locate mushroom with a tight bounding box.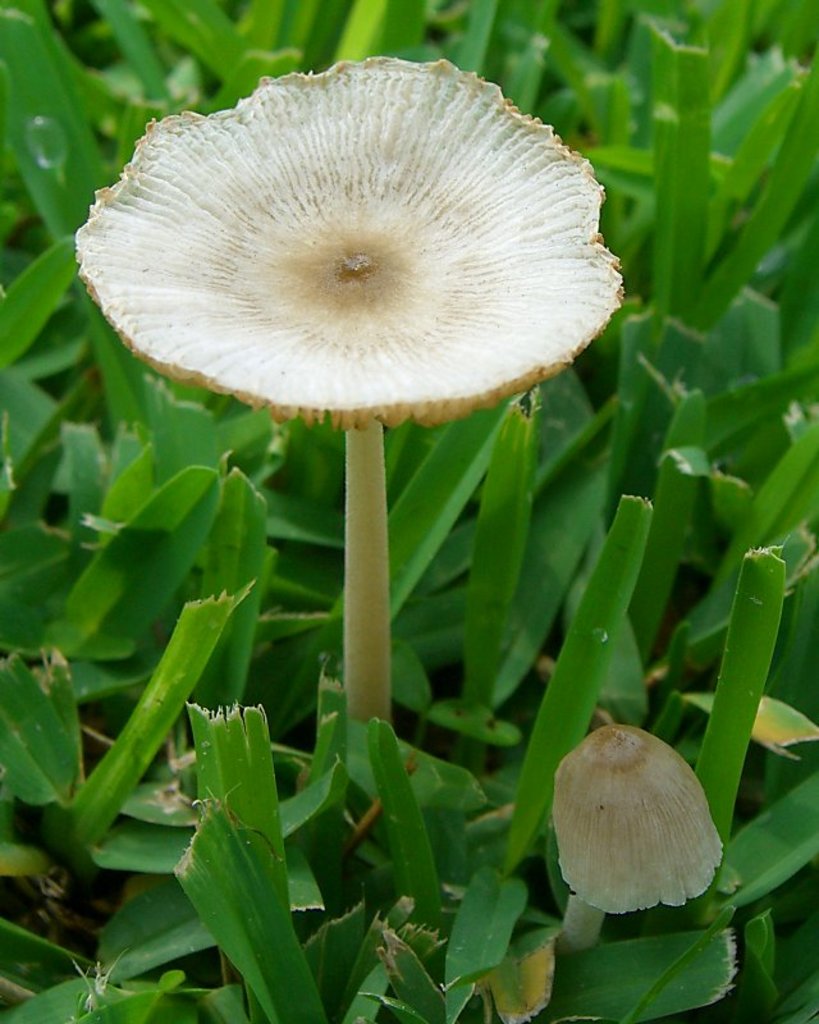
crop(553, 724, 726, 941).
